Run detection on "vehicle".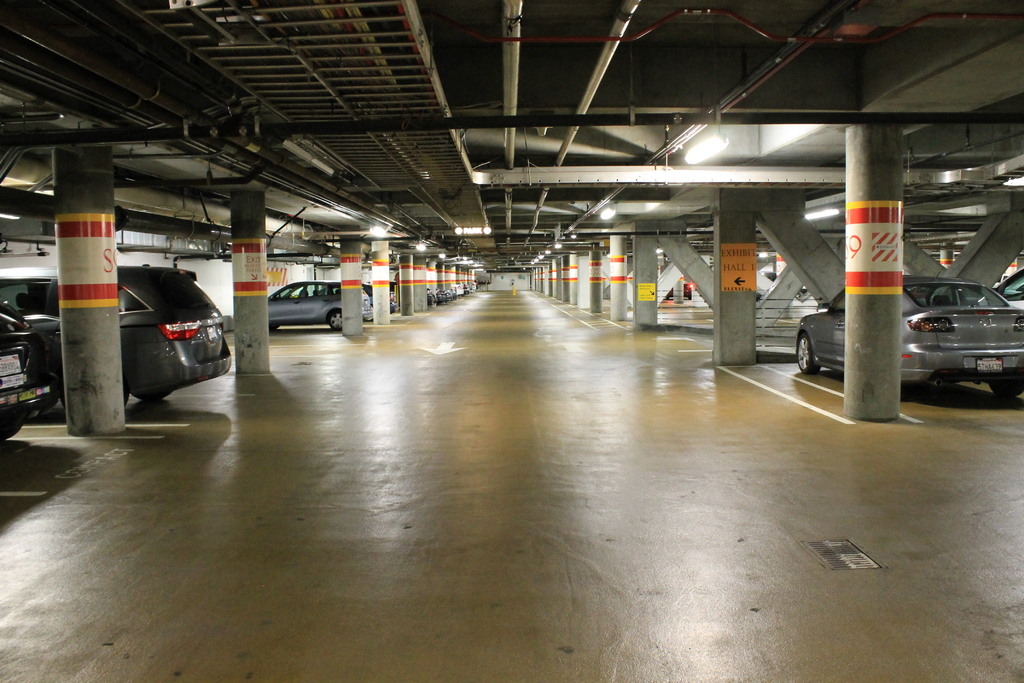
Result: 435/284/454/302.
